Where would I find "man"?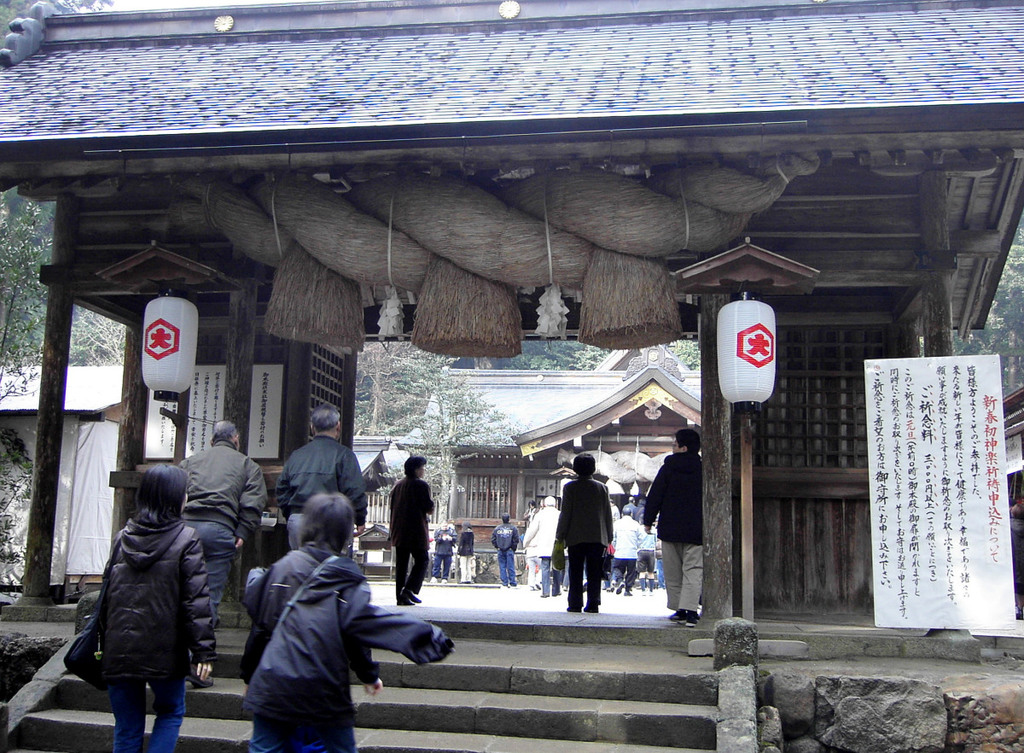
At [387, 435, 425, 606].
